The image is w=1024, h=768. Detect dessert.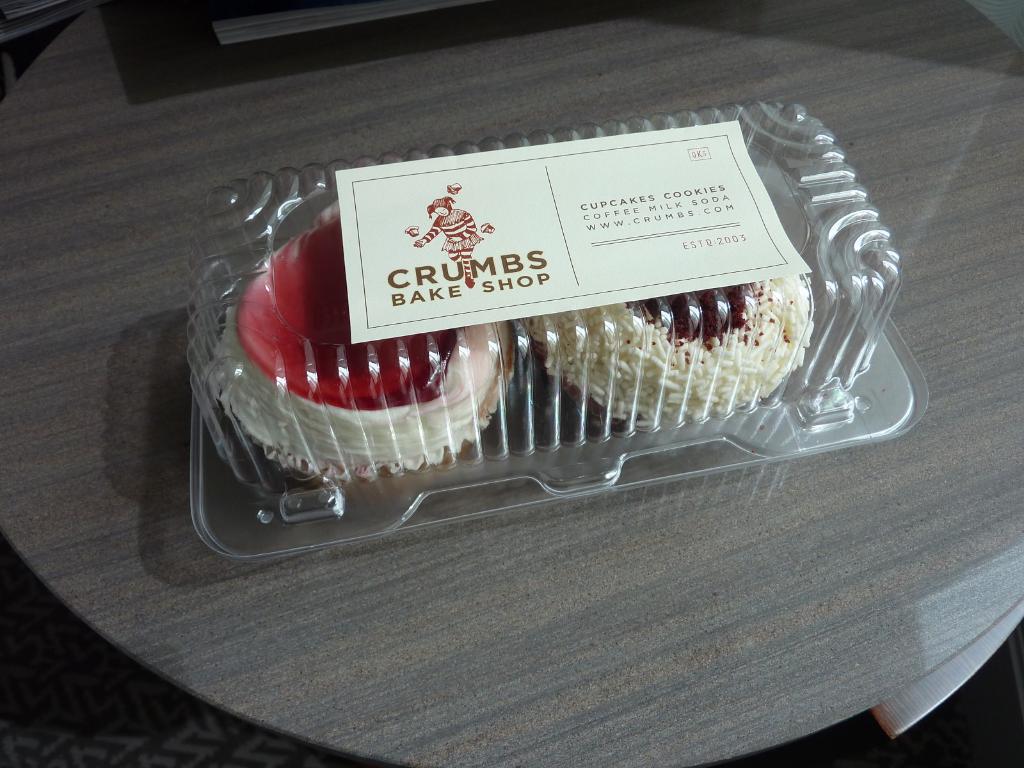
Detection: region(208, 203, 513, 479).
